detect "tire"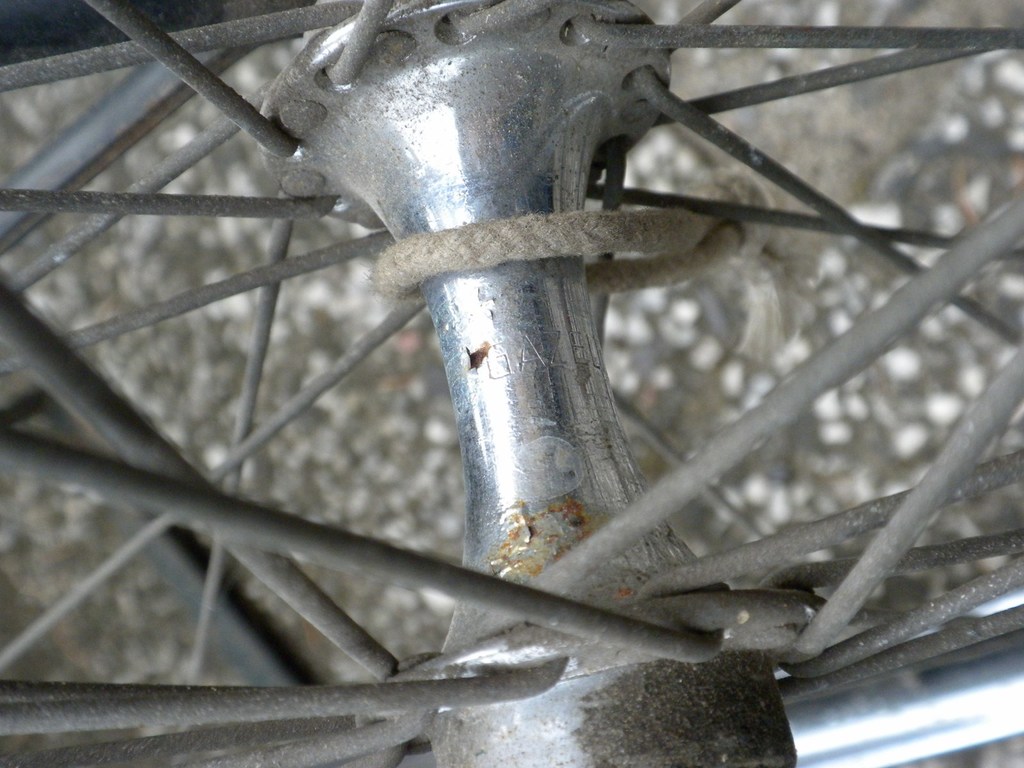
box(1, 0, 1023, 767)
